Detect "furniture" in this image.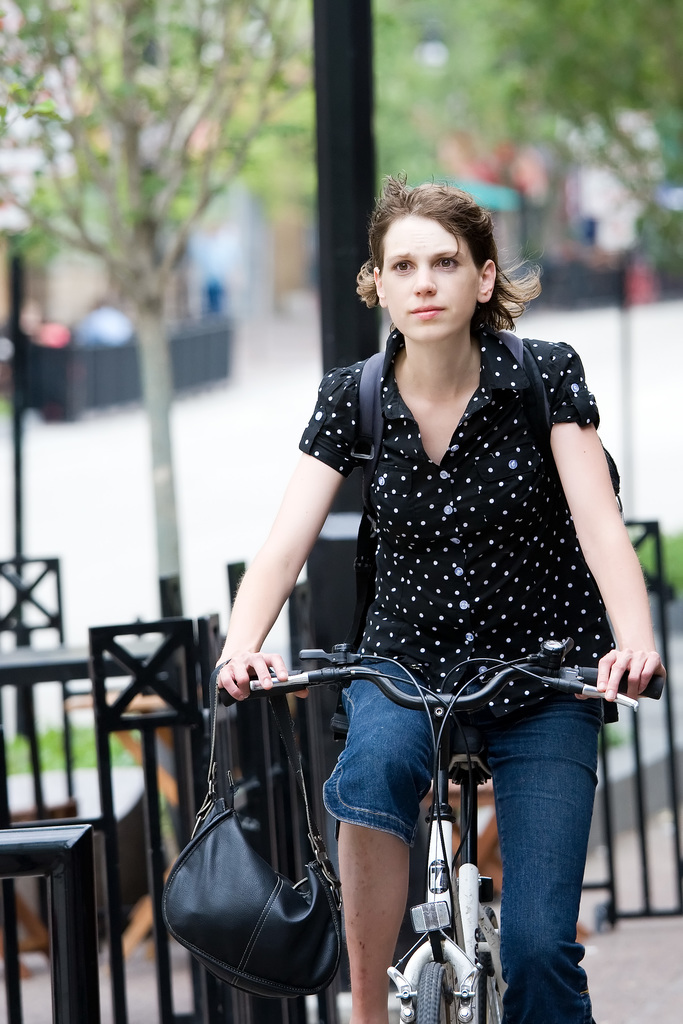
Detection: bbox(0, 556, 299, 1018).
